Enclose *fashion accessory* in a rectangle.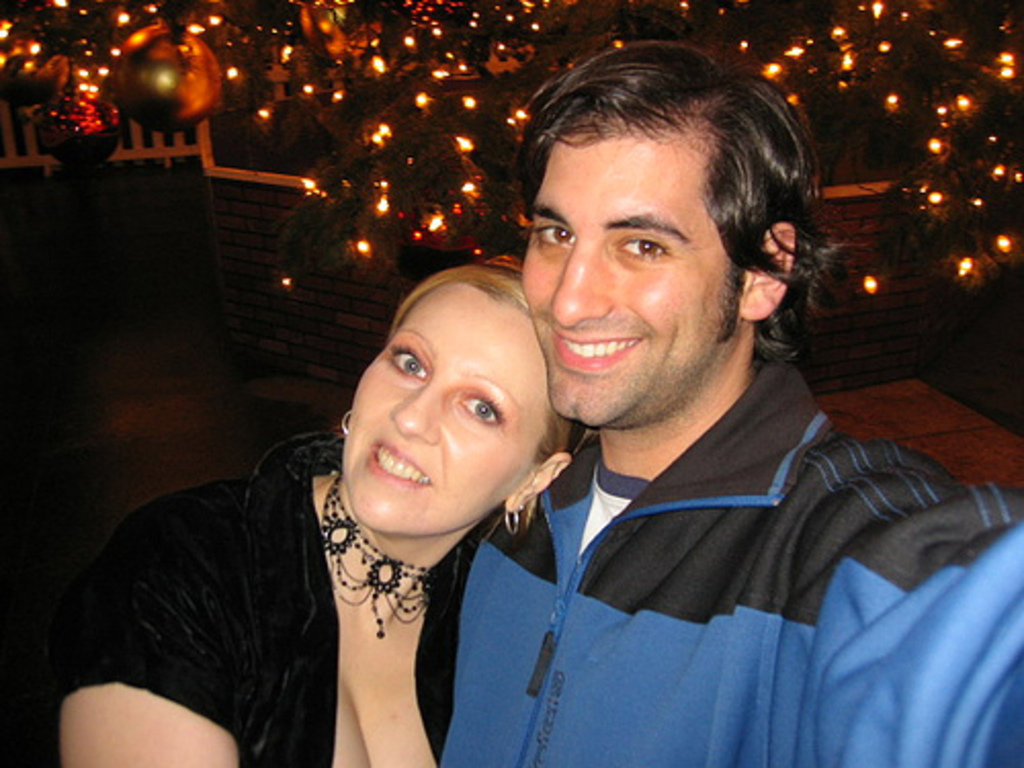
315/467/436/639.
